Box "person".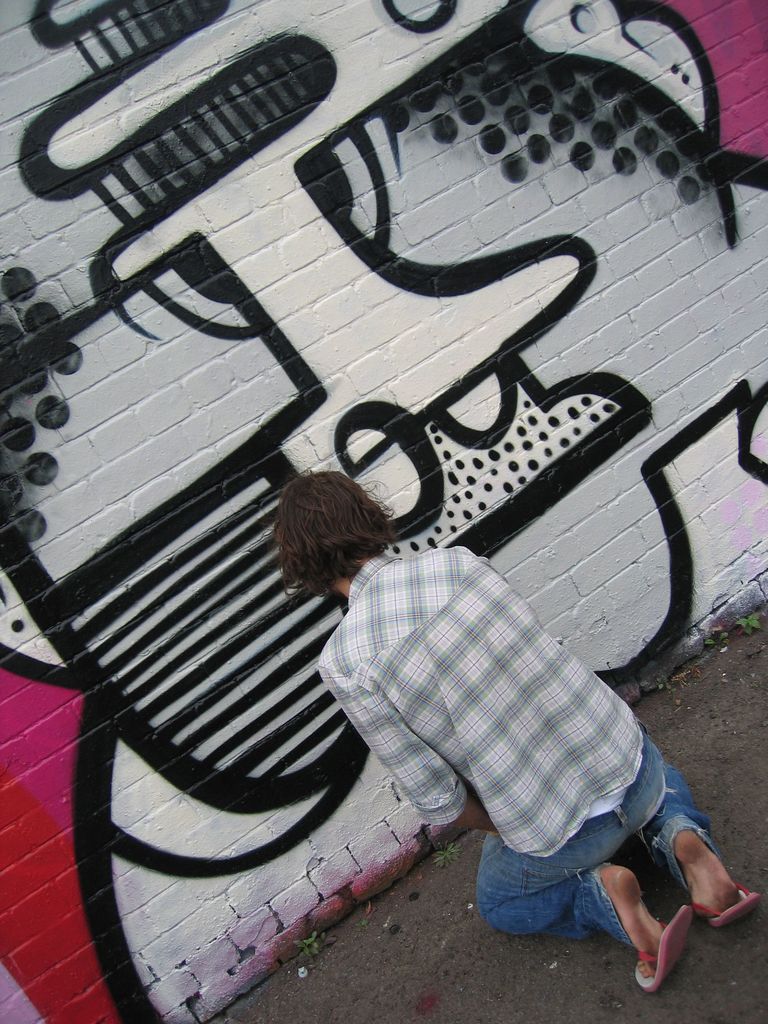
detection(269, 470, 746, 988).
